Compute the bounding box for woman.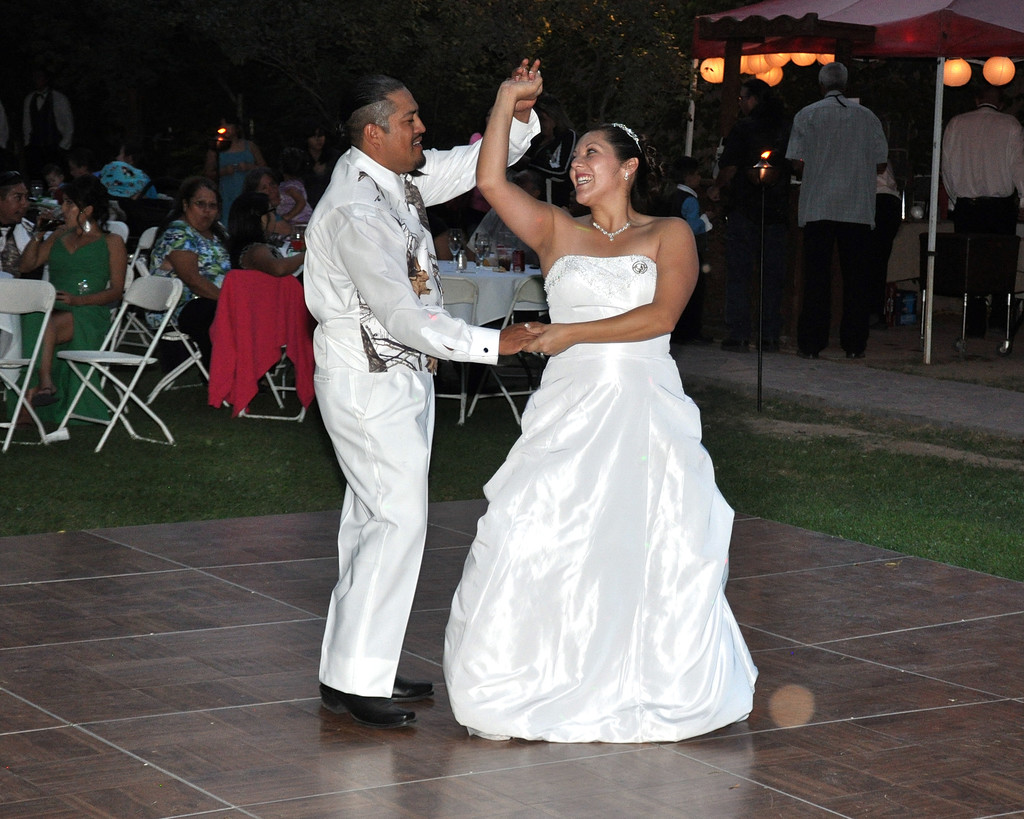
{"left": 144, "top": 176, "right": 236, "bottom": 369}.
